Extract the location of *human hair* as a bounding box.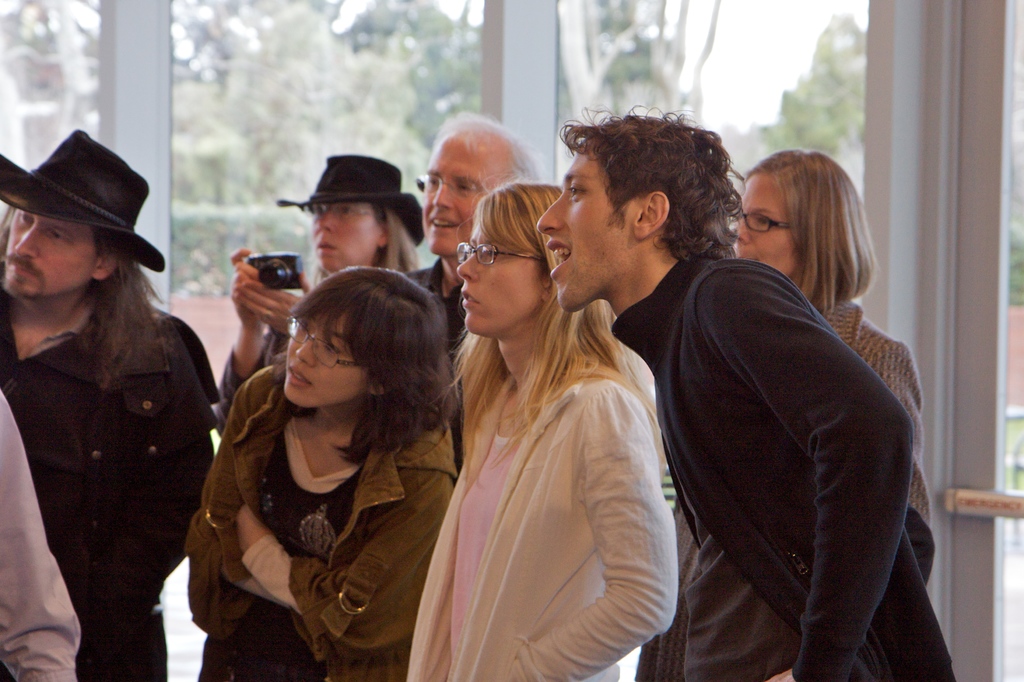
430 112 544 182.
